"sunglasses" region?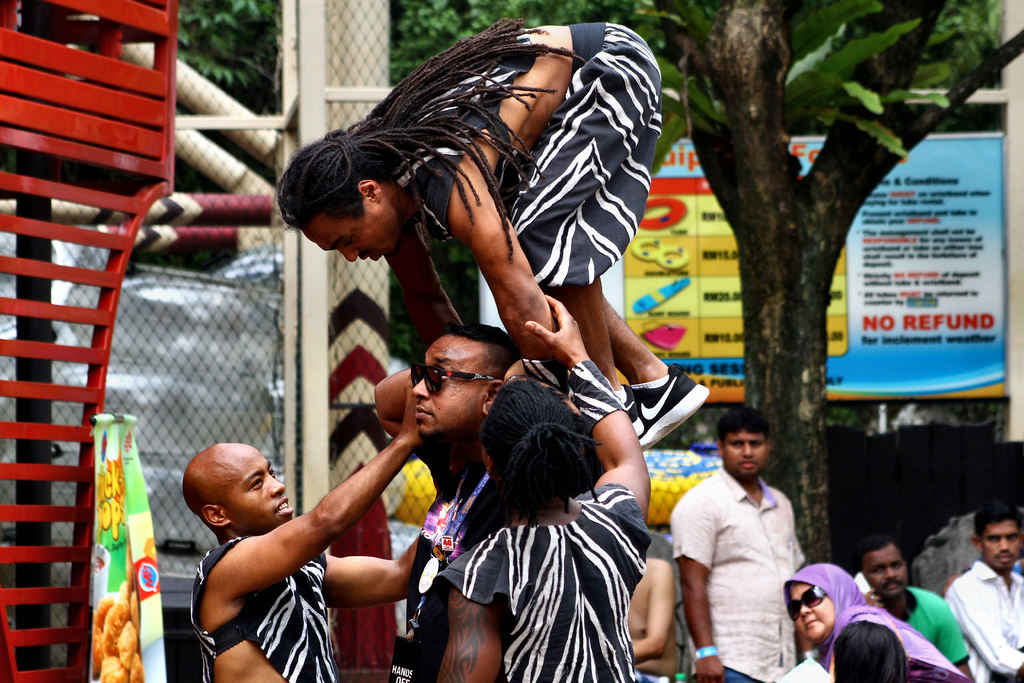
412:365:497:397
